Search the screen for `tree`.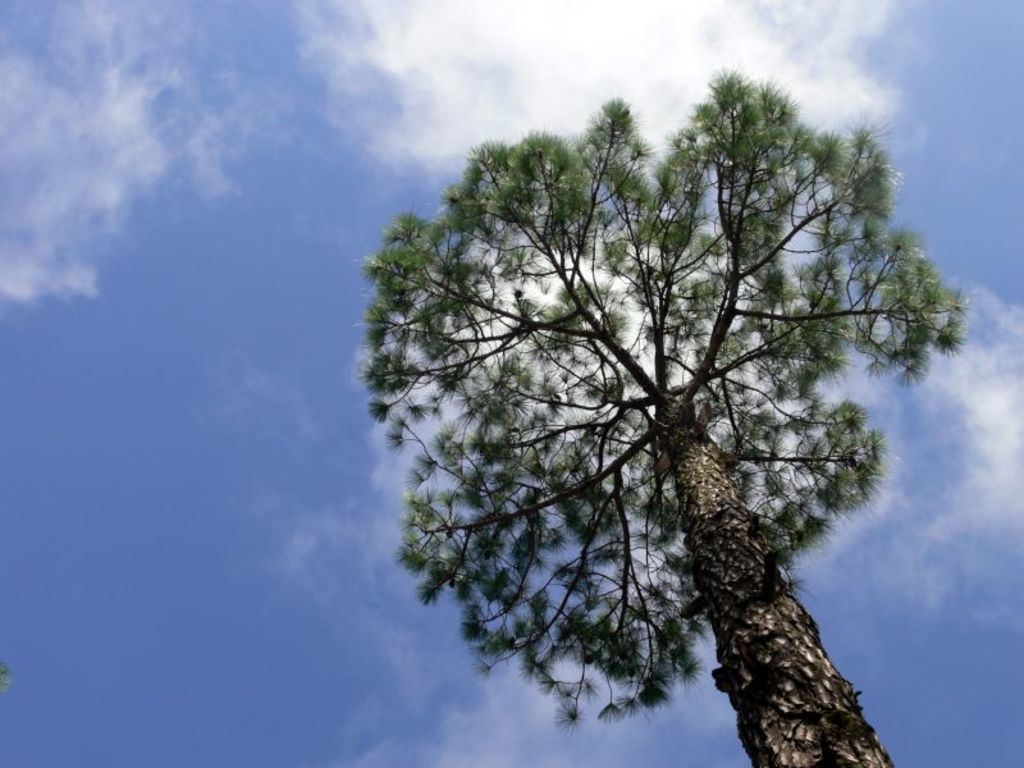
Found at bbox=[351, 55, 969, 767].
